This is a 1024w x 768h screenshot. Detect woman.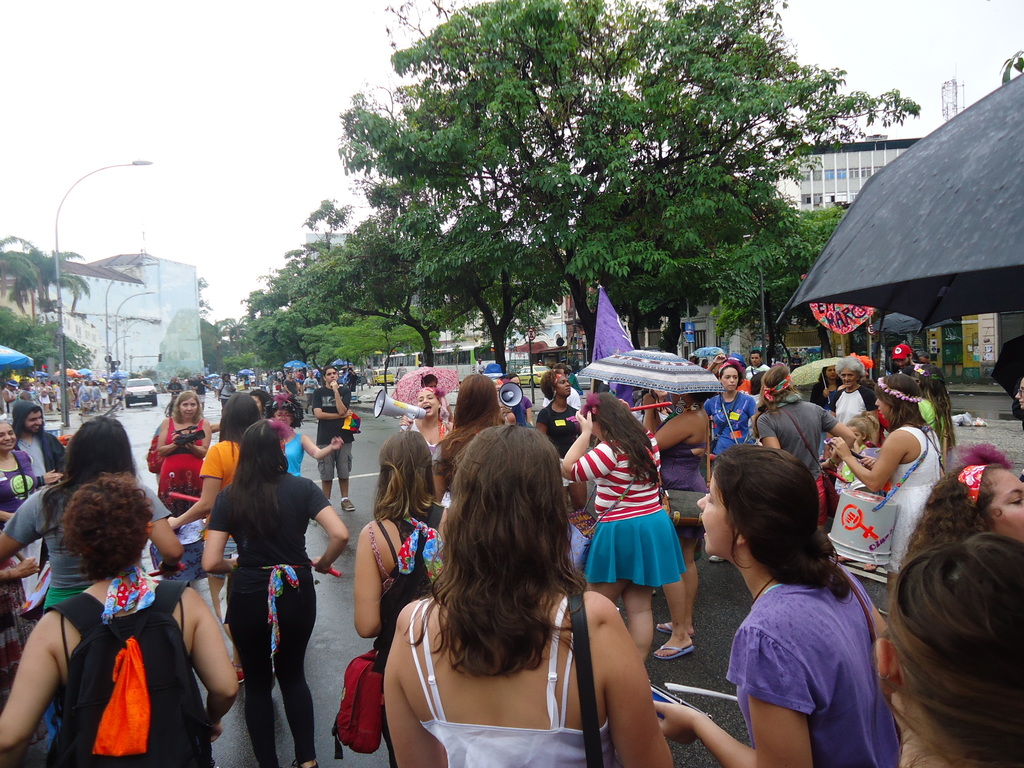
bbox=[0, 417, 181, 614].
